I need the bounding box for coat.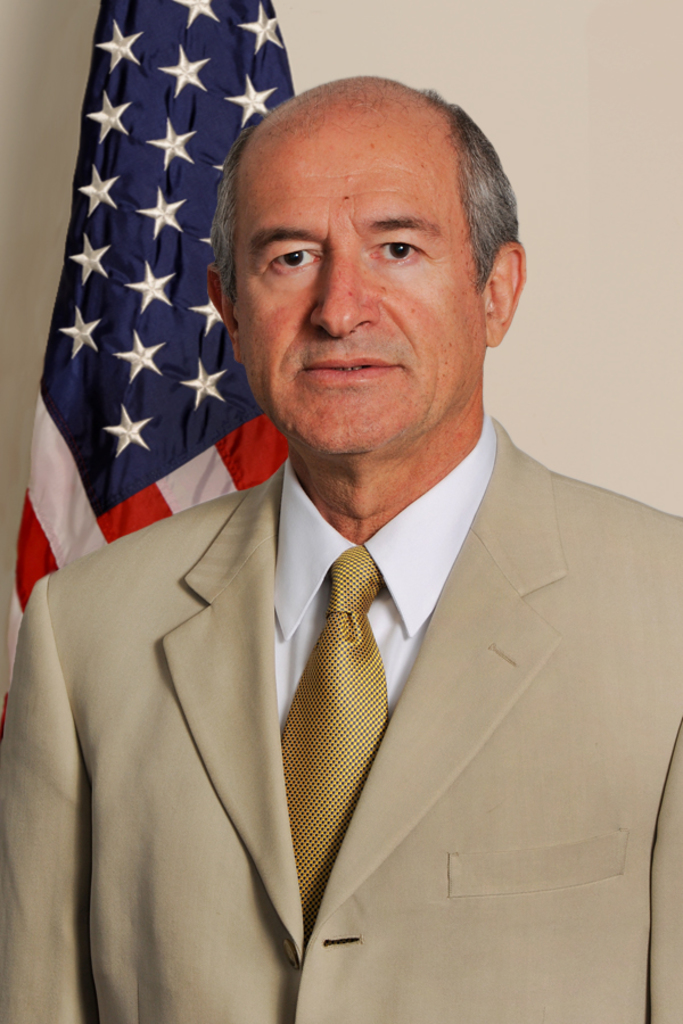
Here it is: bbox=[3, 237, 674, 1008].
